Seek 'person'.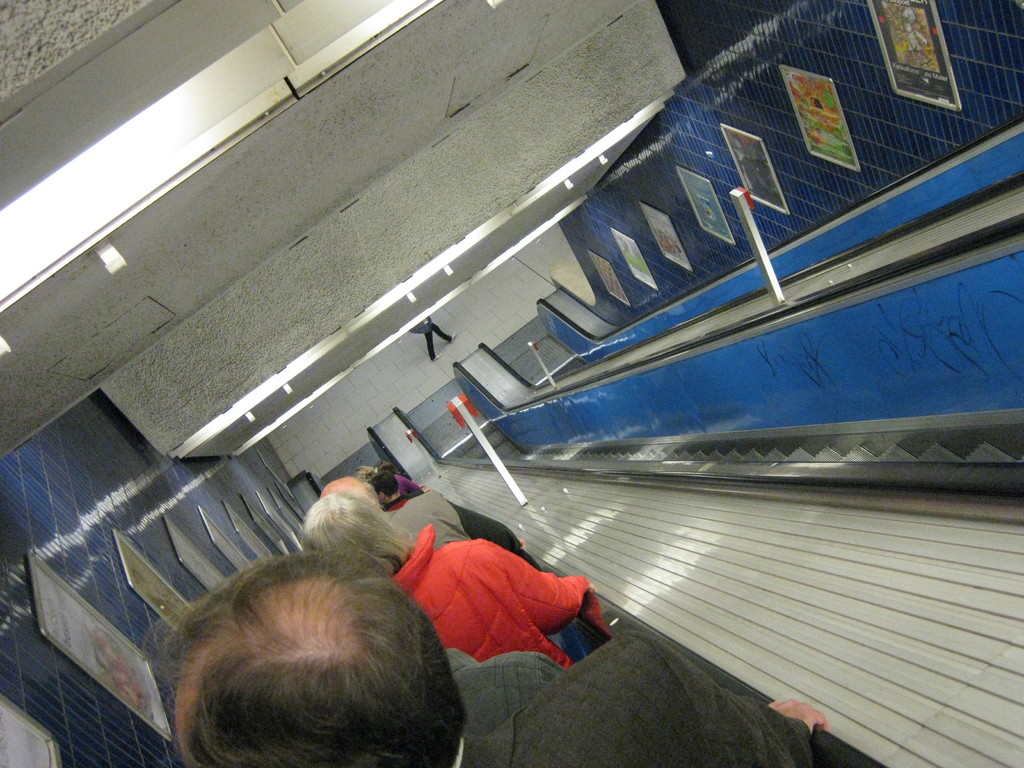
[293, 493, 614, 667].
